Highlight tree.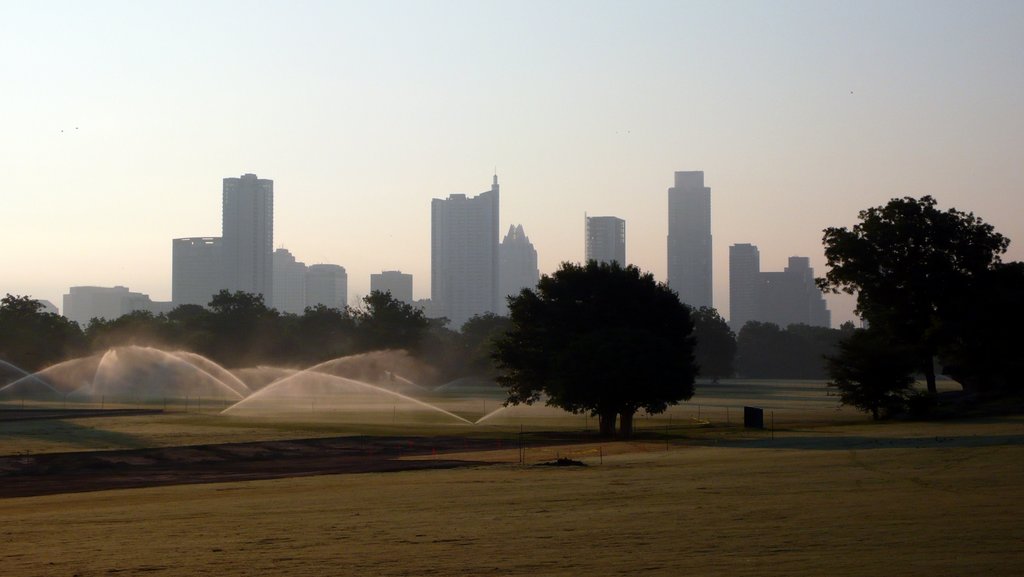
Highlighted region: rect(796, 186, 1004, 419).
